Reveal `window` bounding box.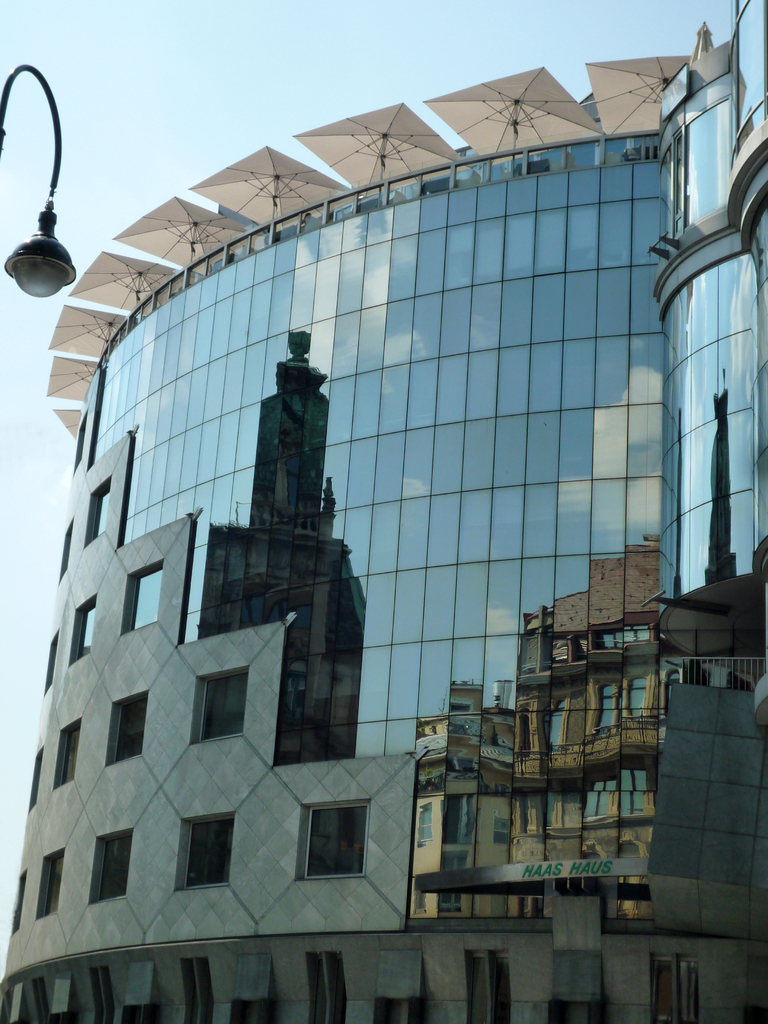
Revealed: bbox(93, 836, 128, 905).
